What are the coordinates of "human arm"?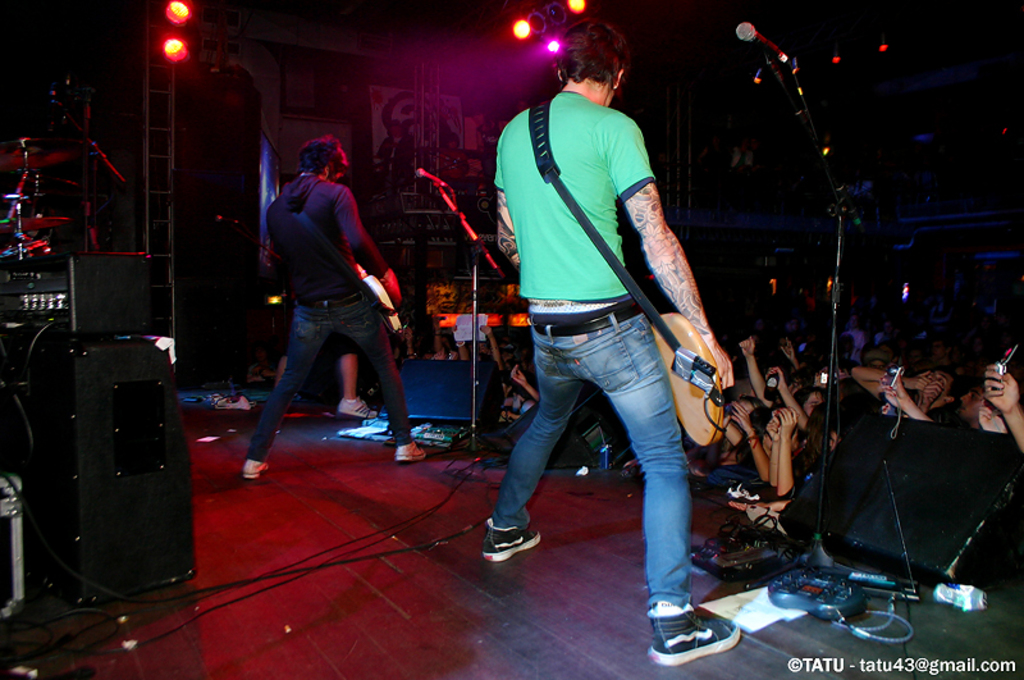
bbox=[782, 332, 813, 378].
